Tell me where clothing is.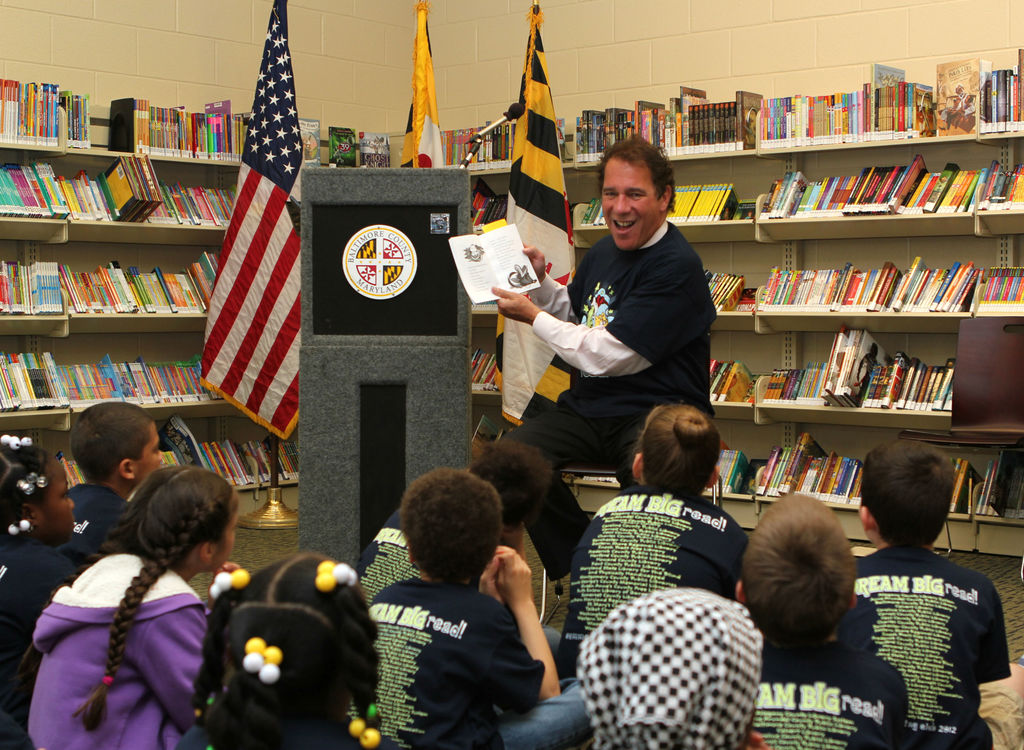
clothing is at [left=734, top=621, right=902, bottom=749].
